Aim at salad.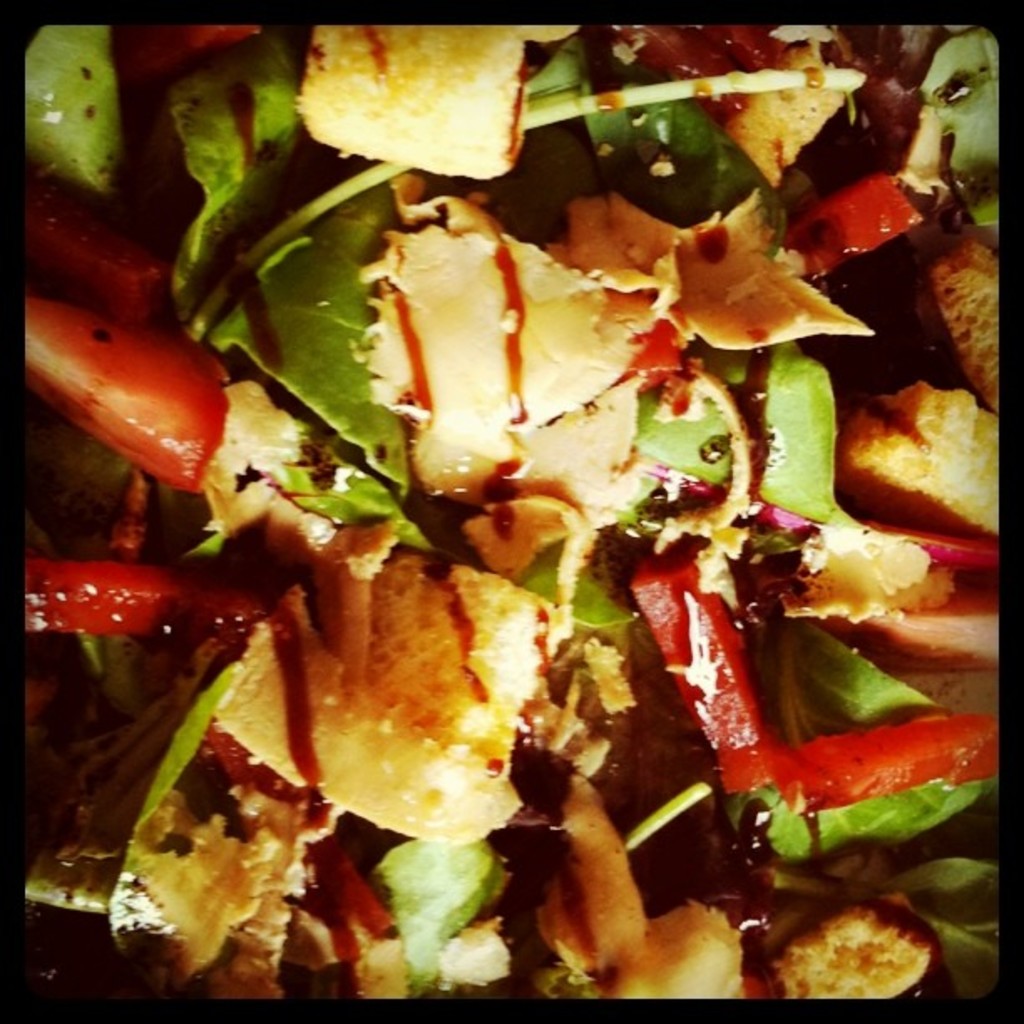
Aimed at x1=0 y1=0 x2=1022 y2=1023.
